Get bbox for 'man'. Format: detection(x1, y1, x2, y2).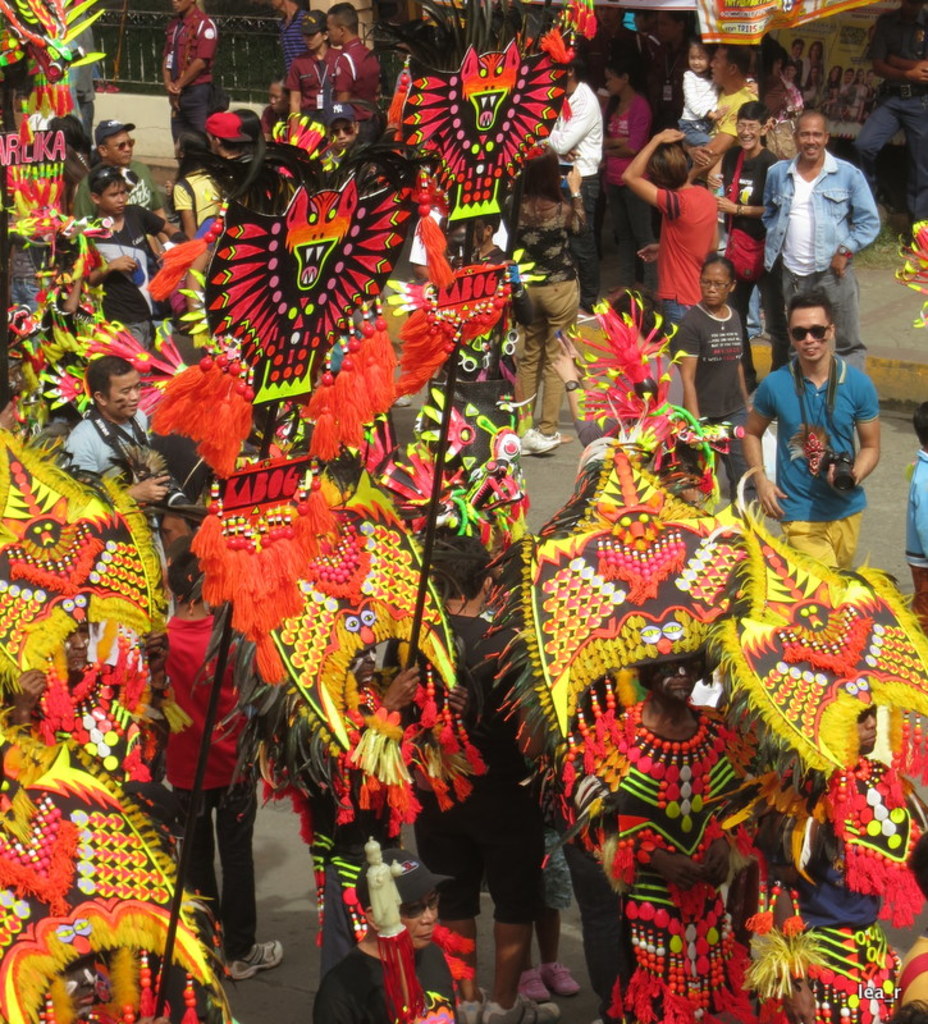
detection(63, 352, 173, 617).
